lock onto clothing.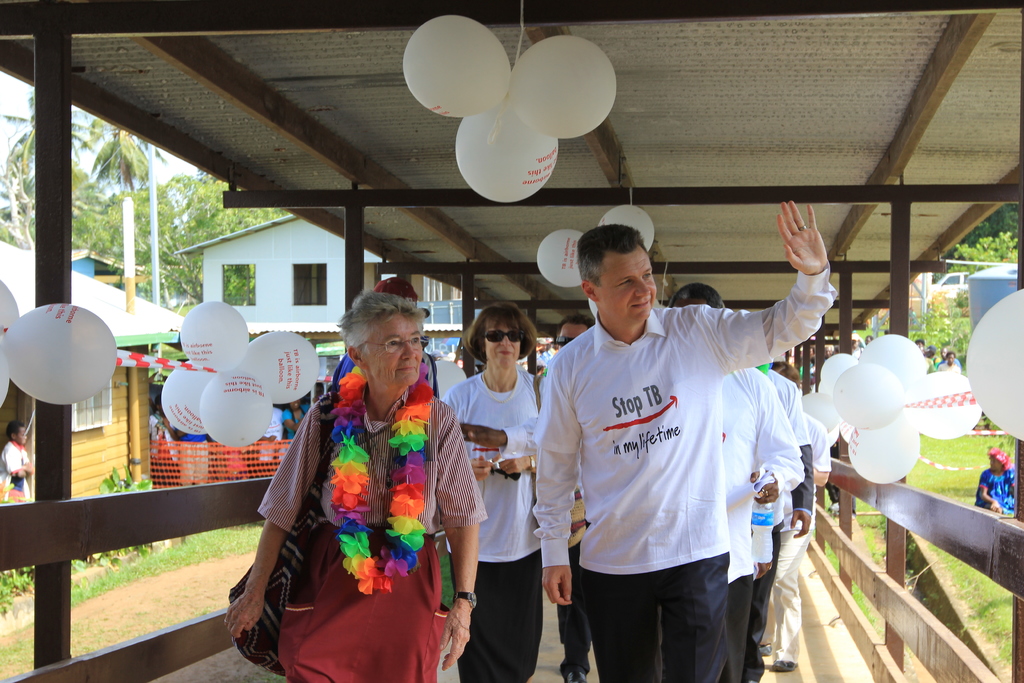
Locked: (433,365,563,680).
